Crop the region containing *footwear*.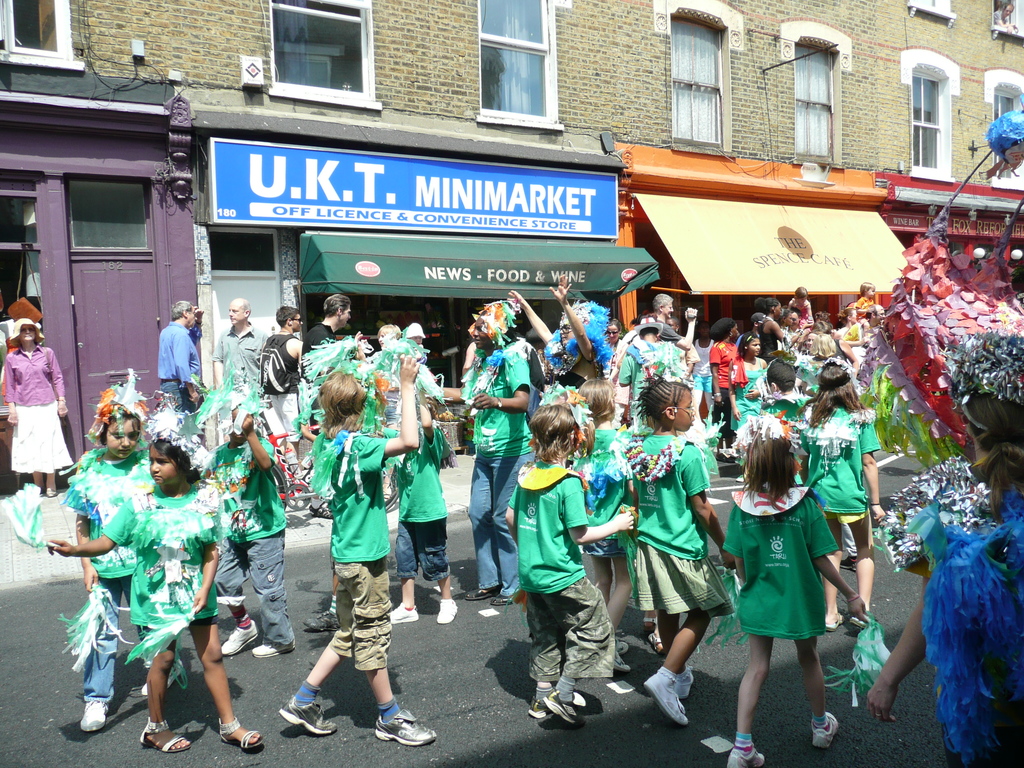
Crop region: [811, 708, 840, 752].
